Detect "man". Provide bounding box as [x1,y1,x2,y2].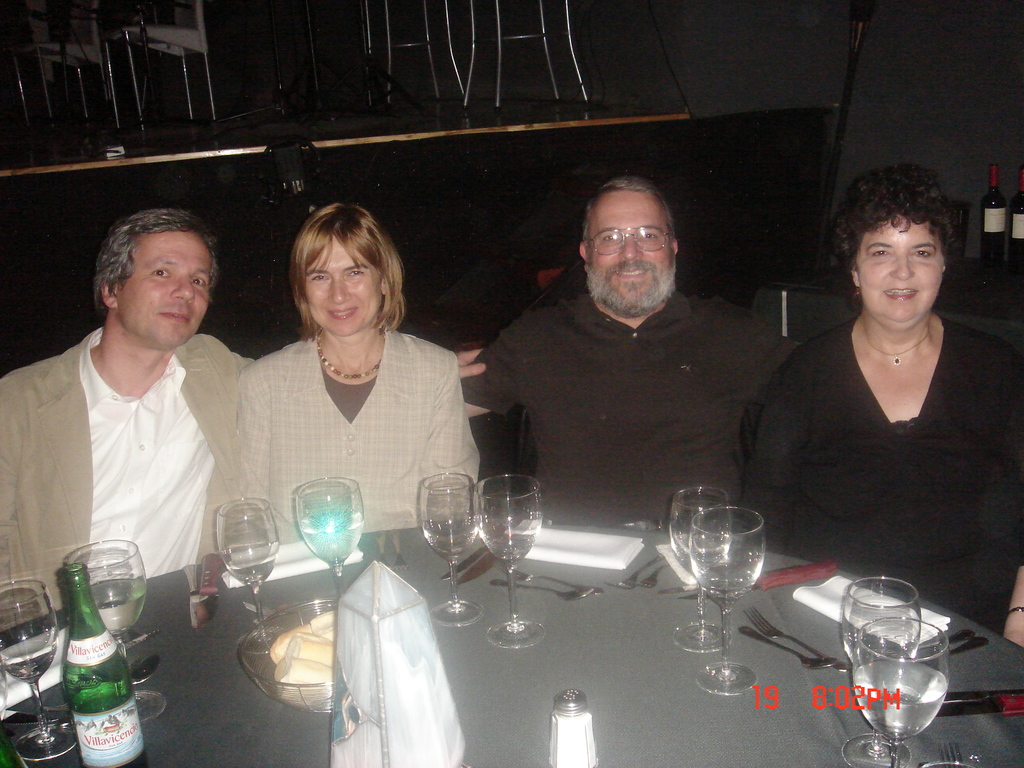
[481,181,800,556].
